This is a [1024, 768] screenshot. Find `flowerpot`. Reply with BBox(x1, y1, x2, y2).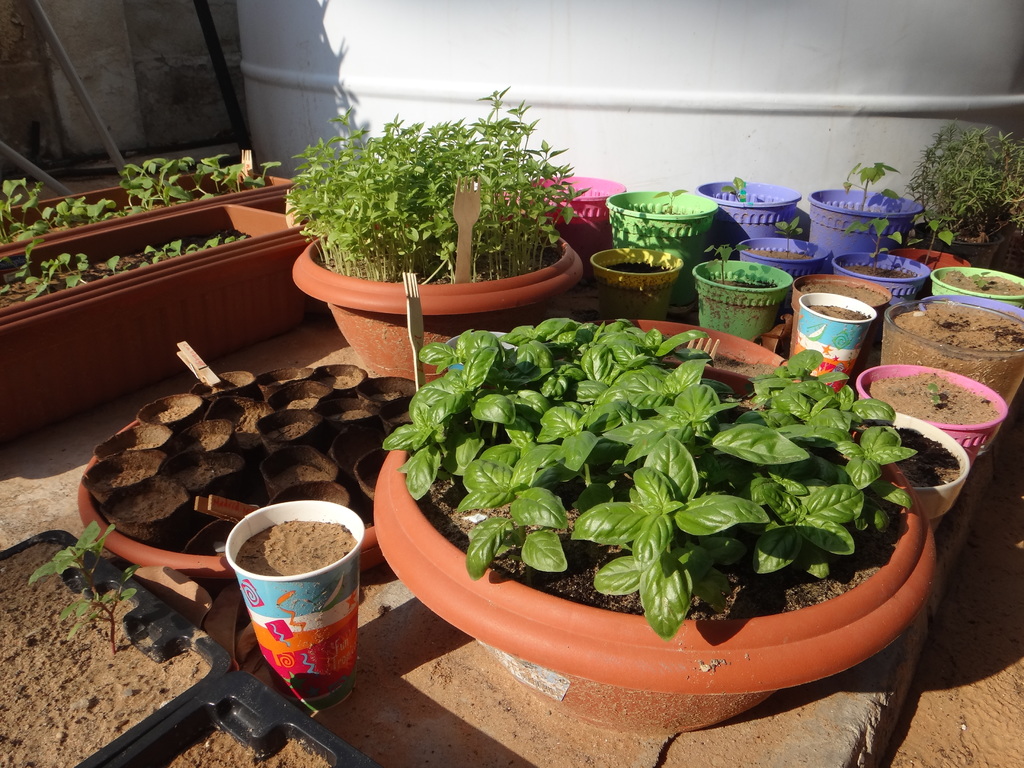
BBox(810, 186, 931, 257).
